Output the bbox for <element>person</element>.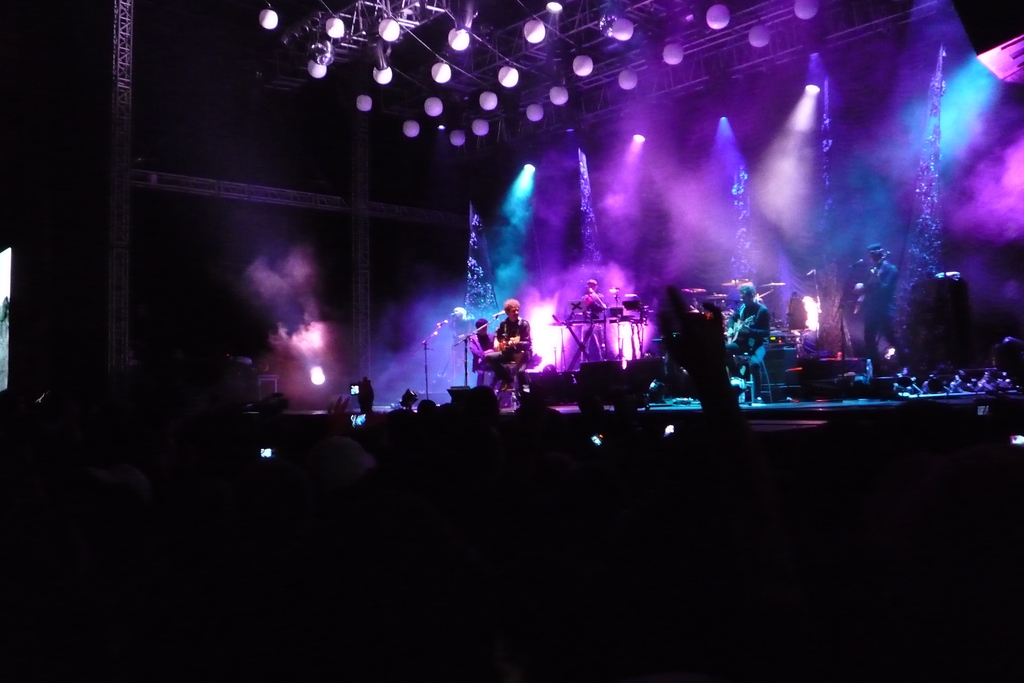
l=481, t=290, r=536, b=409.
